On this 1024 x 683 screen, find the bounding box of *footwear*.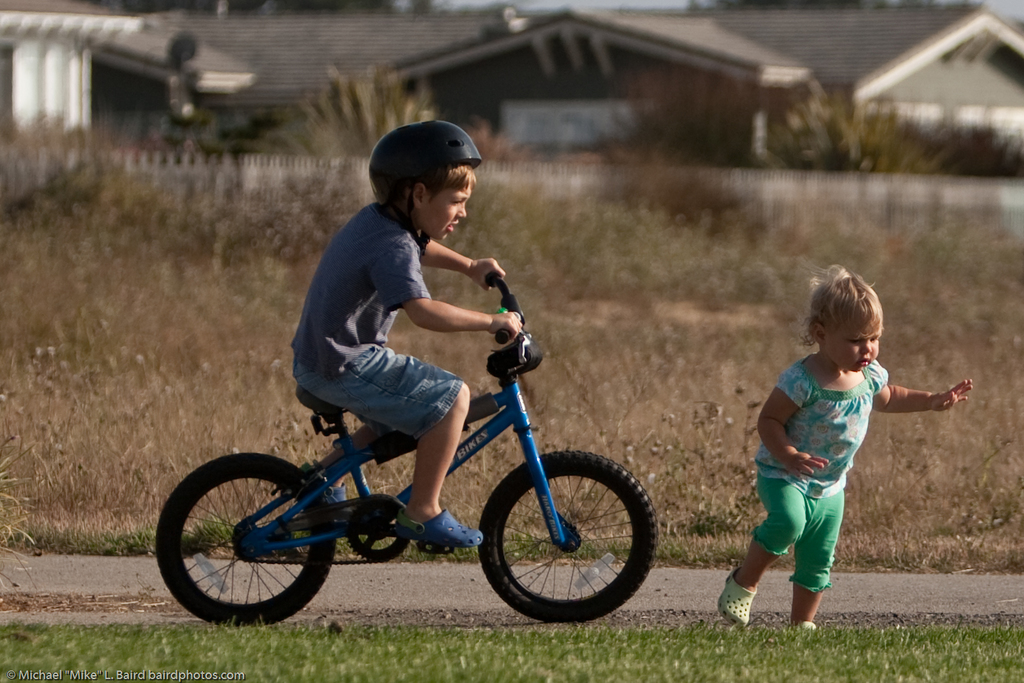
Bounding box: 790, 619, 814, 630.
